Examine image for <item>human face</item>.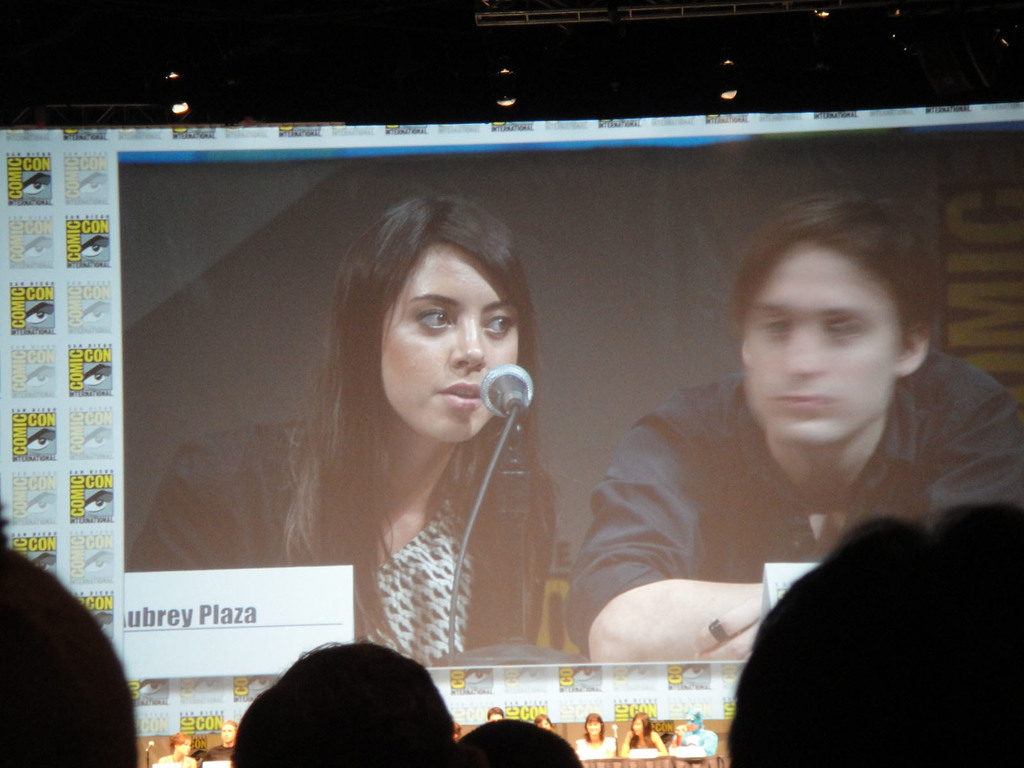
Examination result: box=[633, 718, 645, 738].
